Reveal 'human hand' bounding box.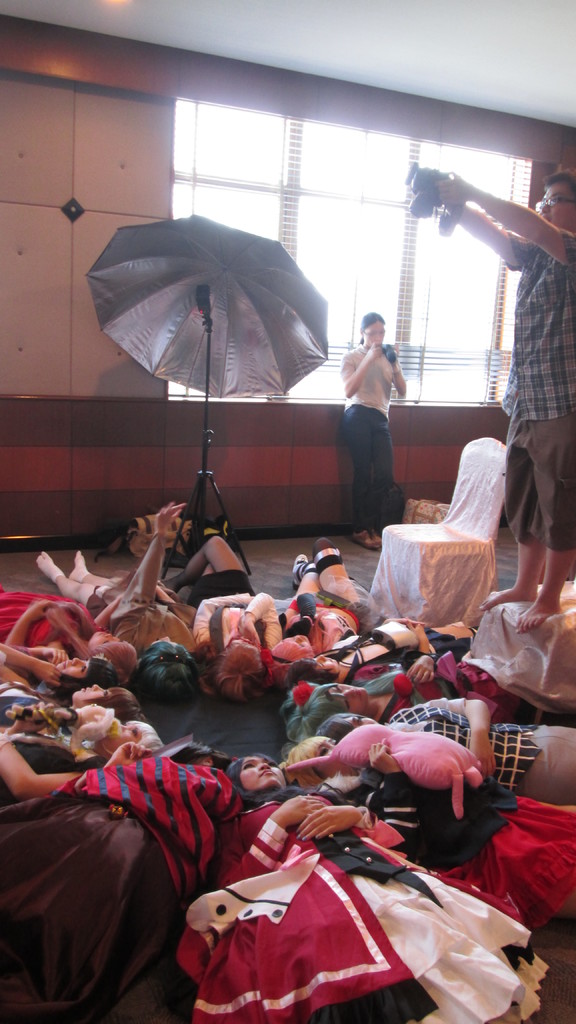
Revealed: BBox(285, 618, 310, 639).
